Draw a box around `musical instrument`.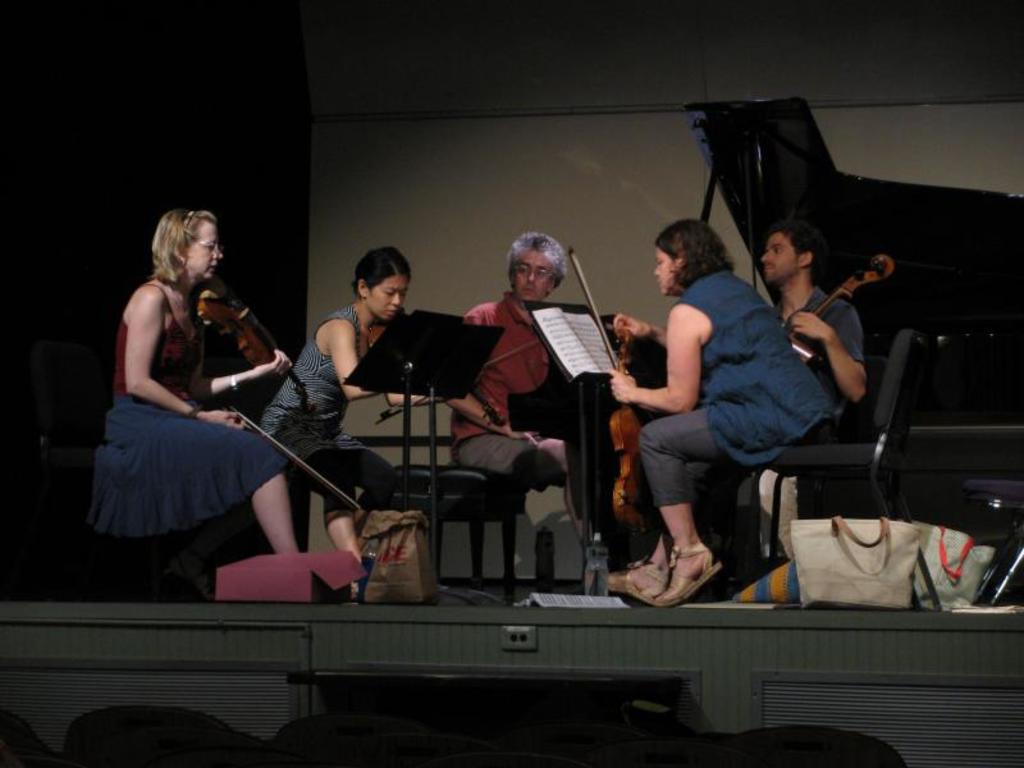
rect(184, 276, 362, 524).
